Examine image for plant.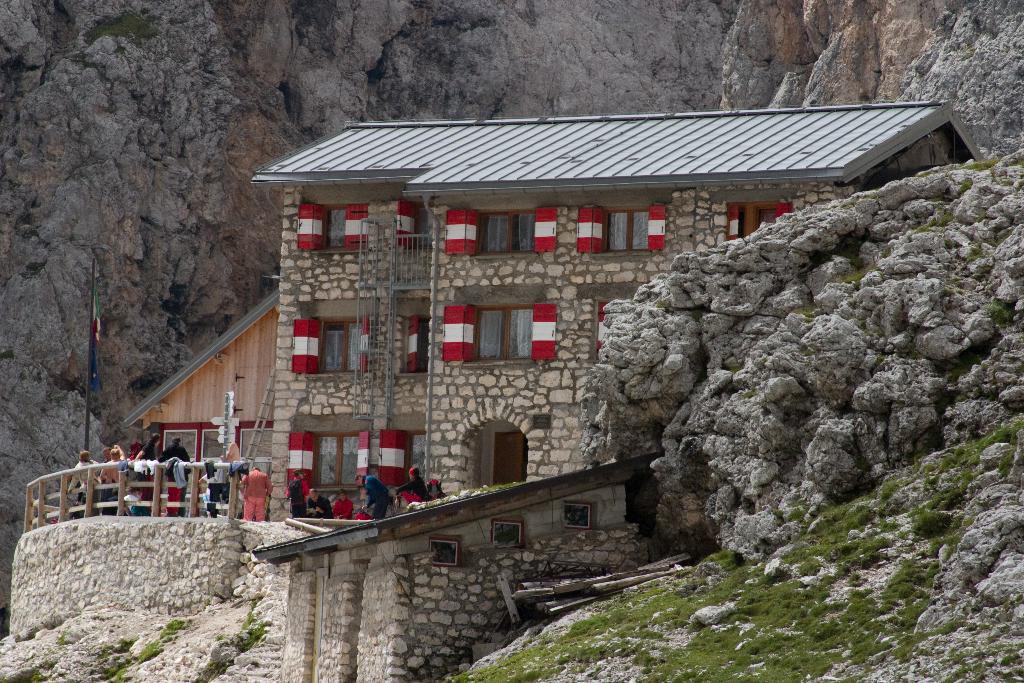
Examination result: 224/591/279/661.
